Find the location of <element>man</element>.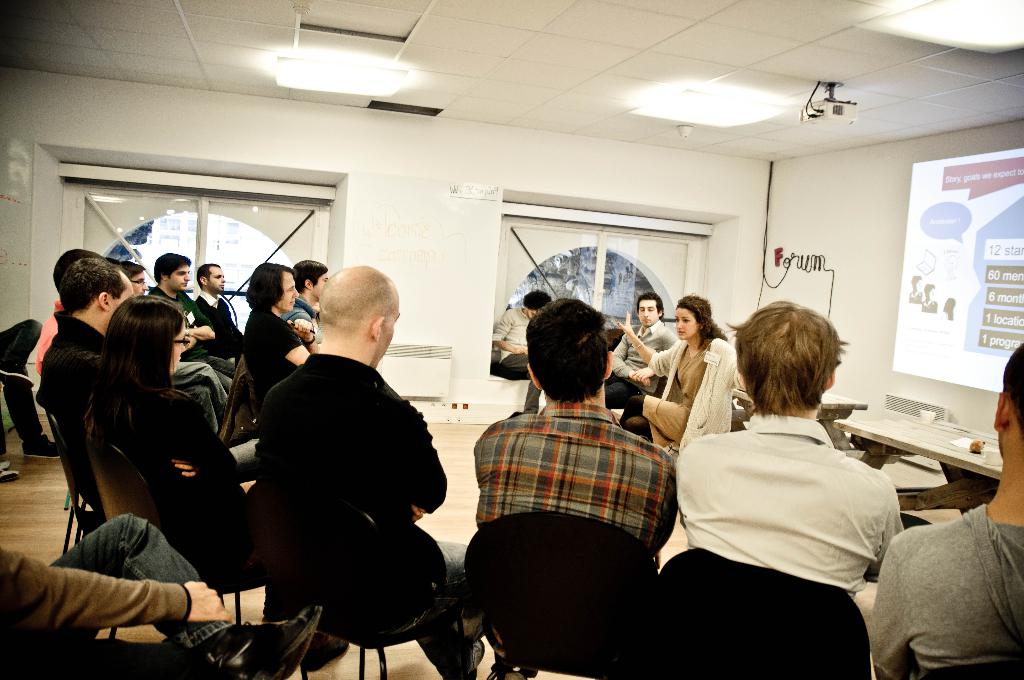
Location: bbox=(870, 357, 1023, 679).
